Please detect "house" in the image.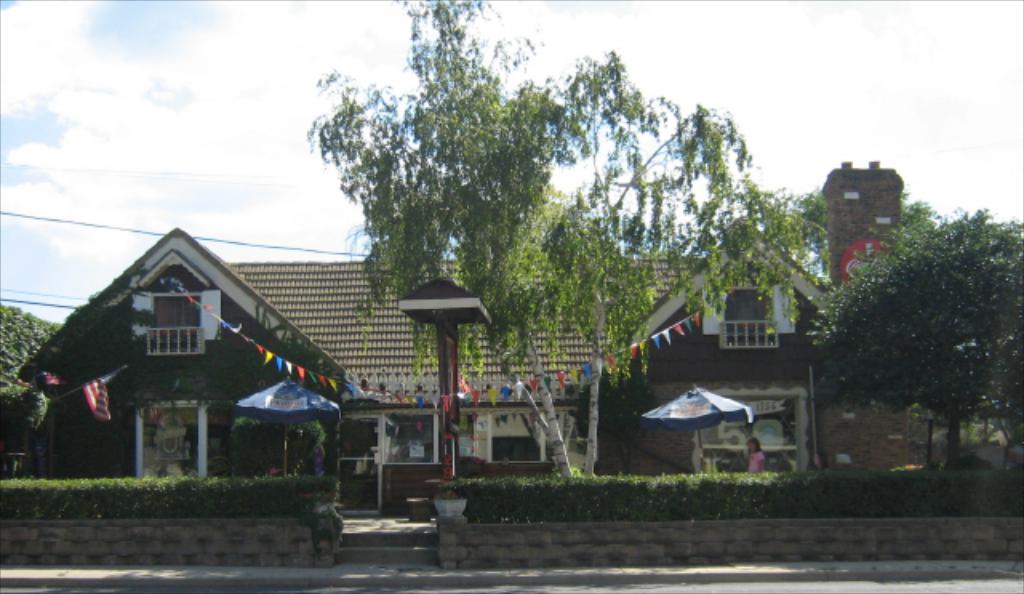
10 221 338 480.
